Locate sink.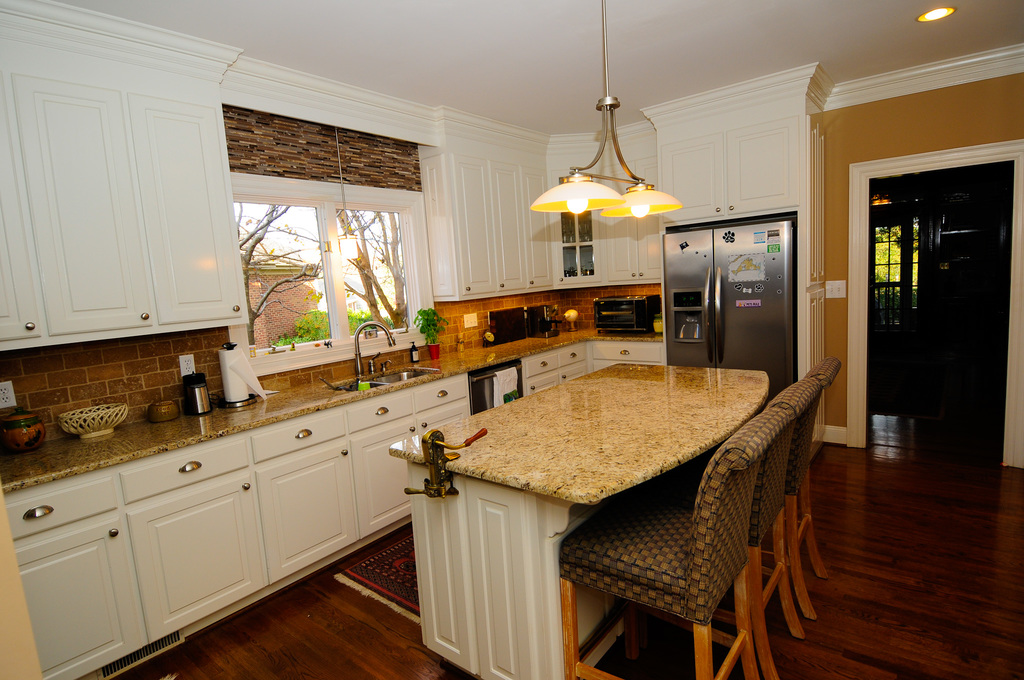
Bounding box: Rect(320, 318, 436, 393).
